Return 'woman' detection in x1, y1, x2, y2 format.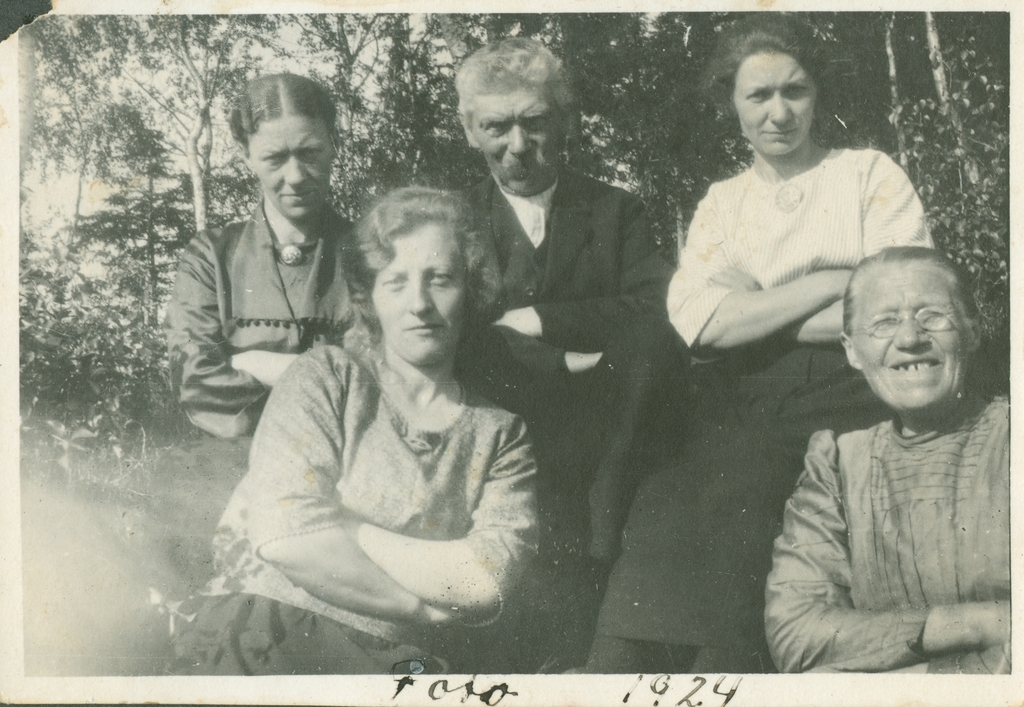
208, 142, 577, 665.
